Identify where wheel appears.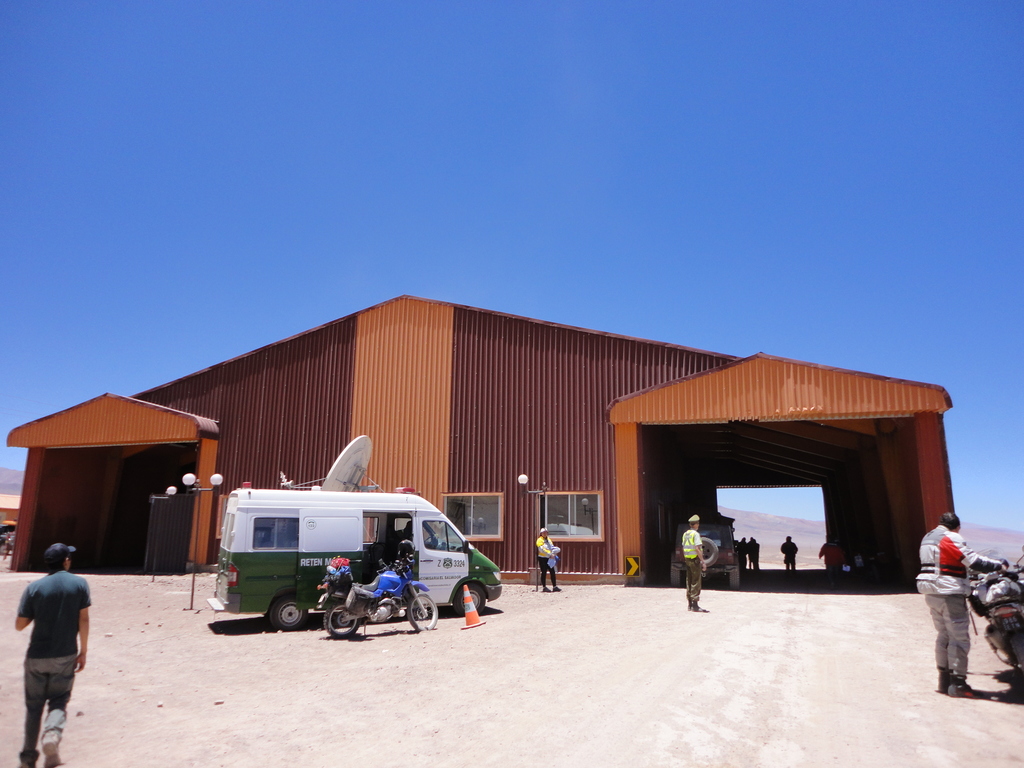
Appears at {"x1": 323, "y1": 599, "x2": 361, "y2": 639}.
